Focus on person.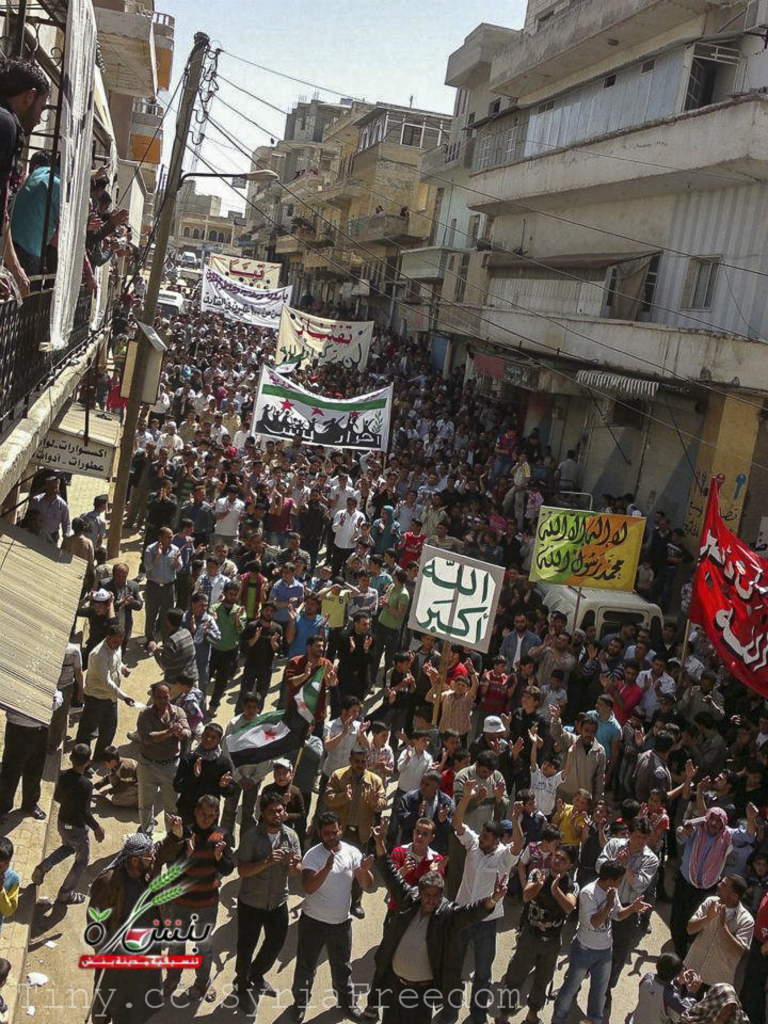
Focused at {"left": 343, "top": 570, "right": 382, "bottom": 649}.
